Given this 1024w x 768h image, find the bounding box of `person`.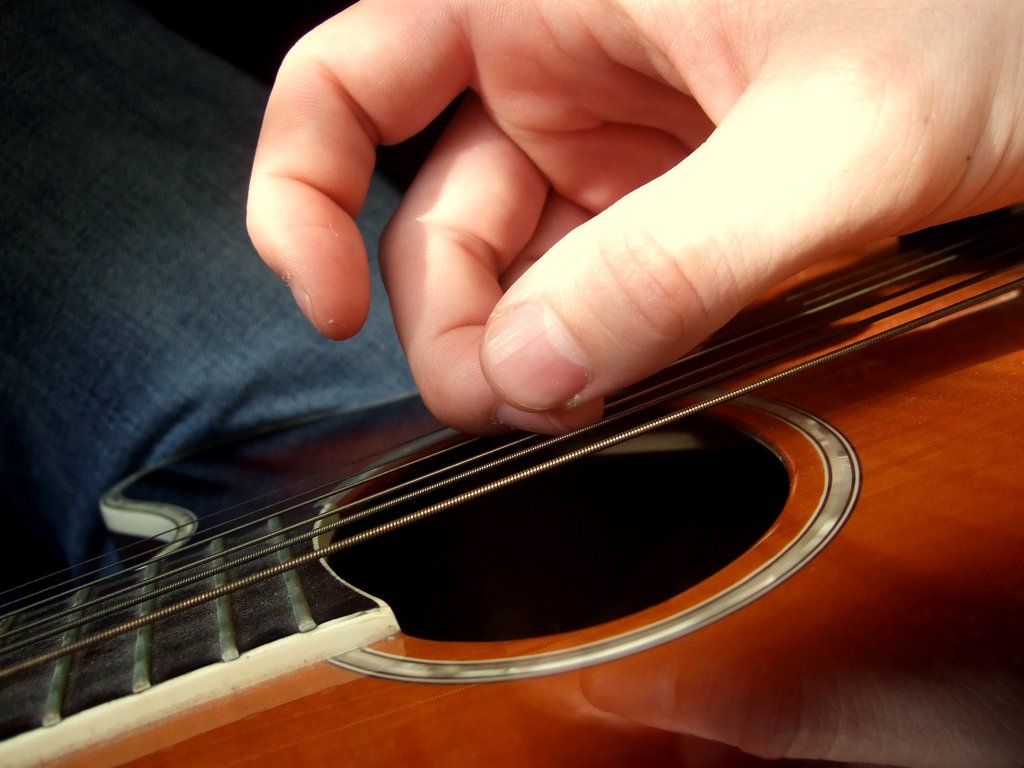
left=0, top=0, right=1023, bottom=767.
